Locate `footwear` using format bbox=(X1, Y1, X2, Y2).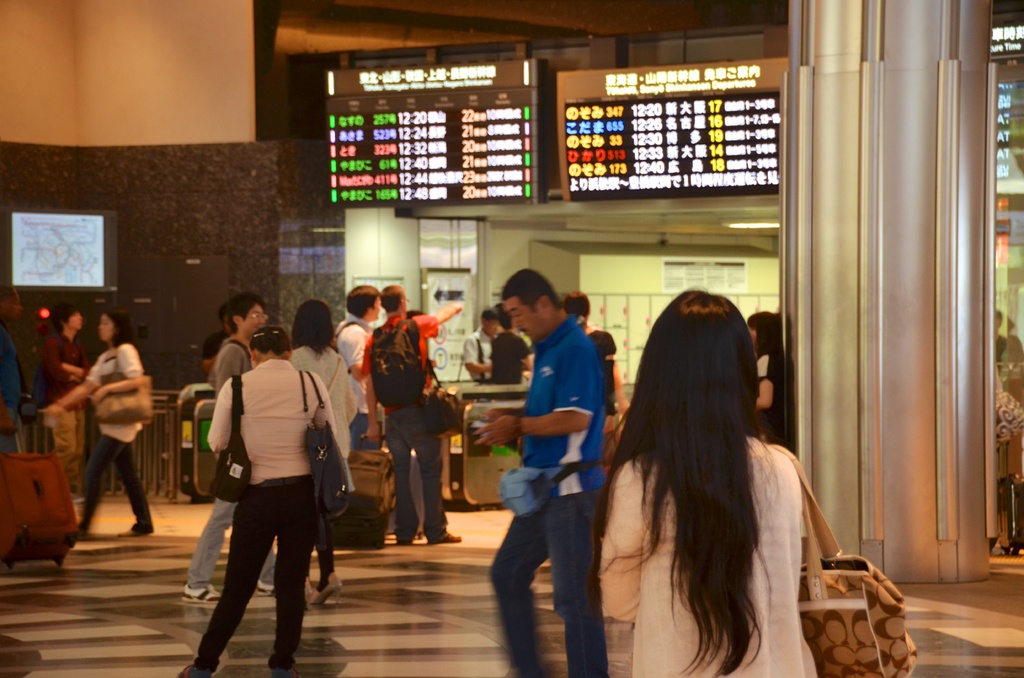
bbox=(432, 528, 462, 546).
